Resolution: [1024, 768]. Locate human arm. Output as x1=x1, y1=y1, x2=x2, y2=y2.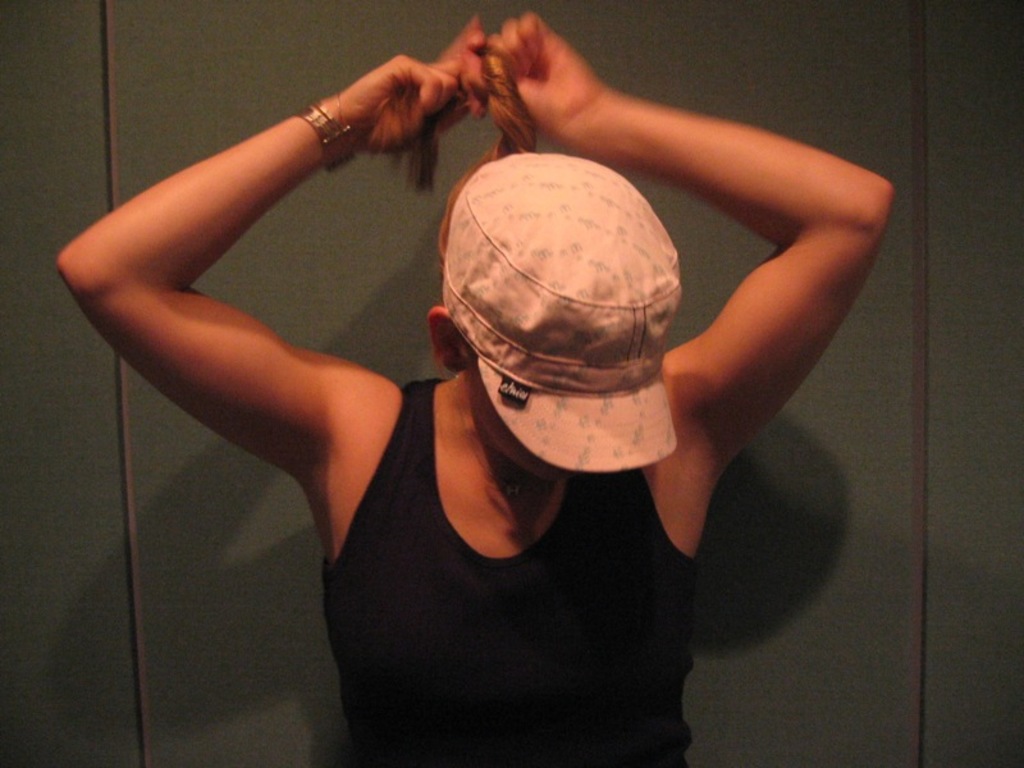
x1=467, y1=0, x2=891, y2=467.
